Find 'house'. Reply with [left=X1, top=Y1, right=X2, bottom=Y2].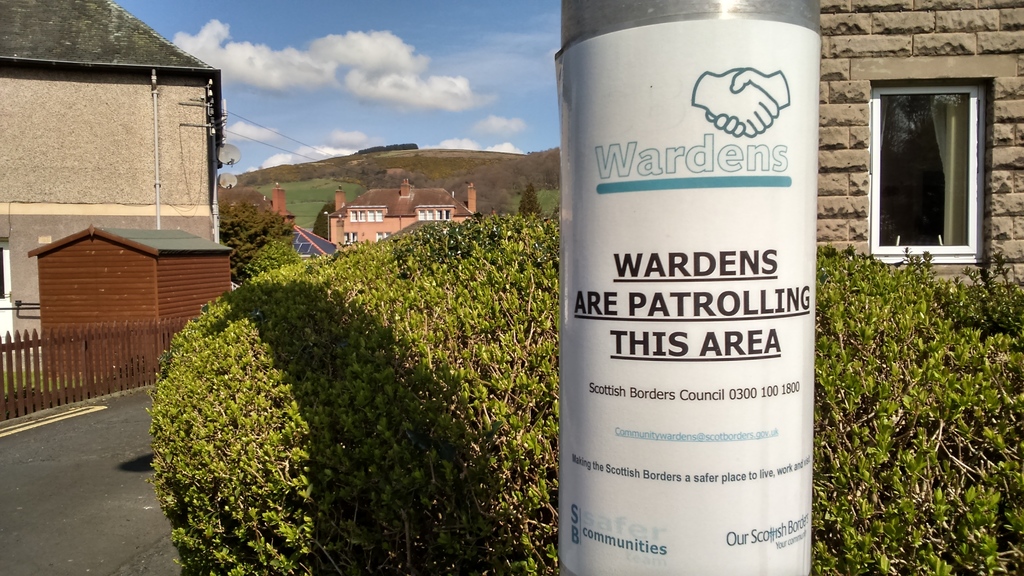
[left=10, top=67, right=262, bottom=394].
